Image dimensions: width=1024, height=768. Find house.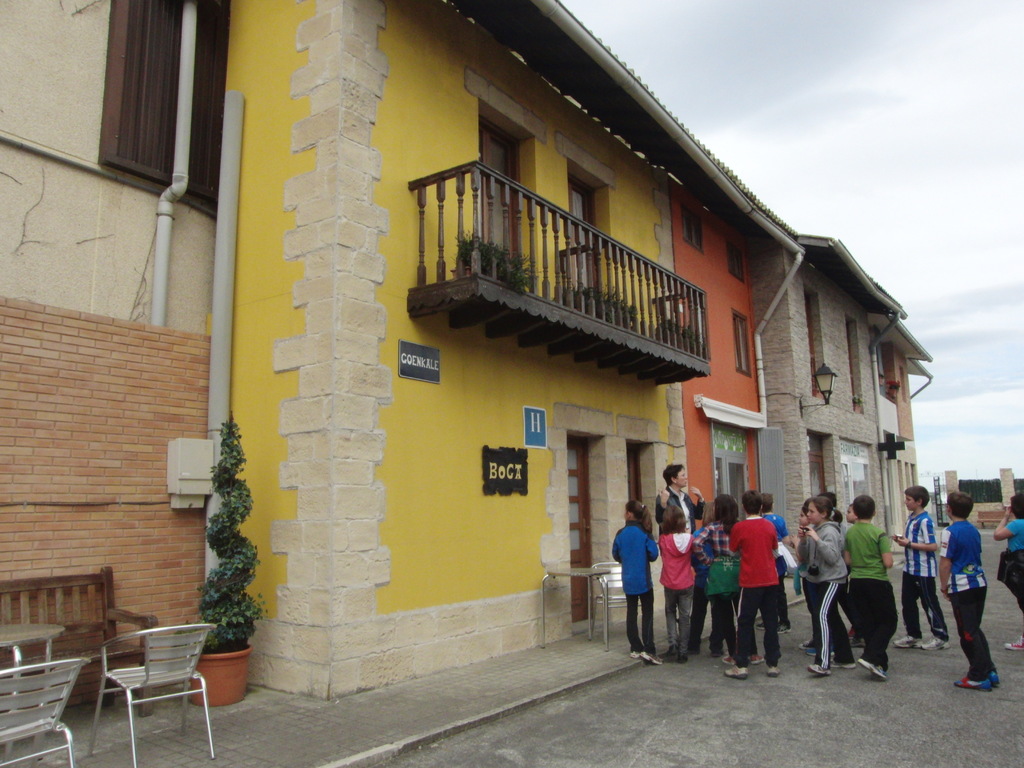
(left=0, top=0, right=791, bottom=686).
